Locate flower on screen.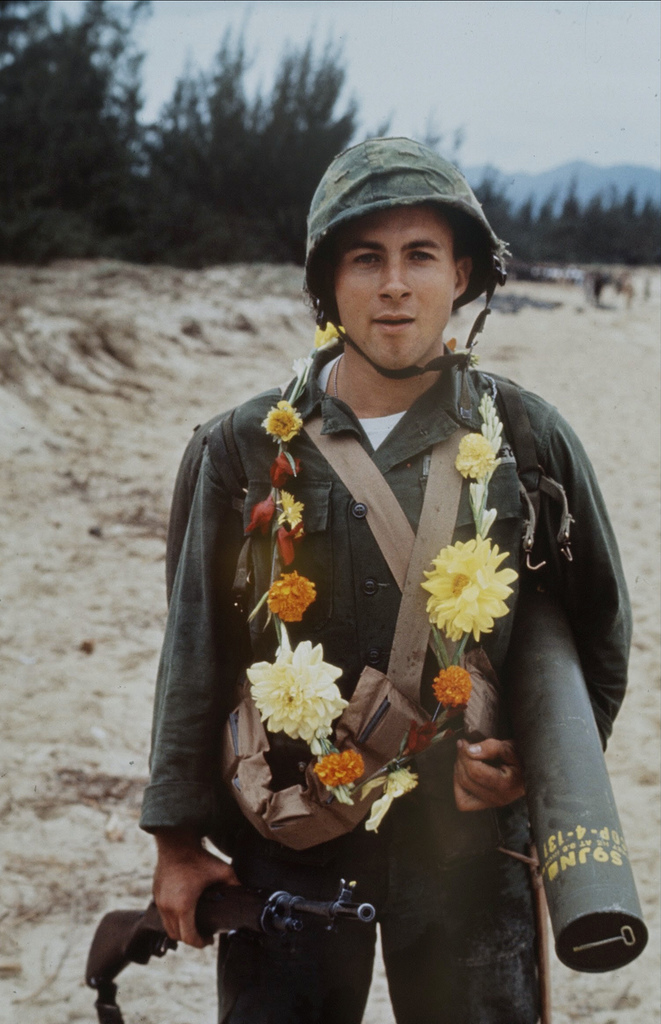
On screen at crop(375, 770, 419, 833).
